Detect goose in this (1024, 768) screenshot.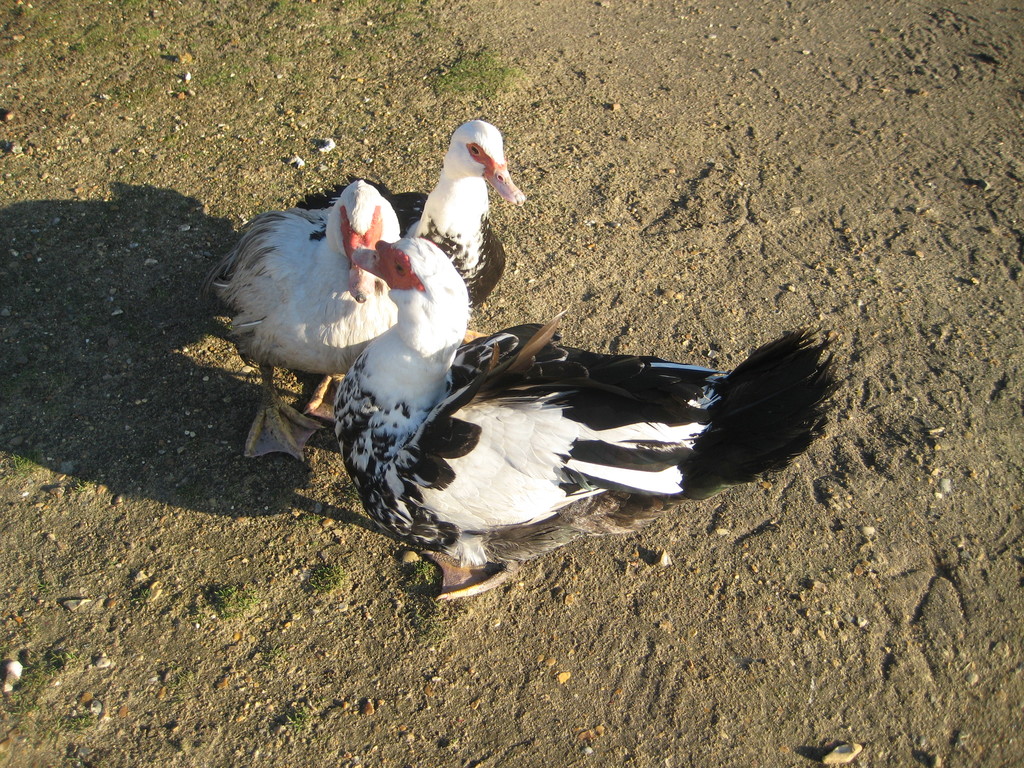
Detection: {"left": 333, "top": 228, "right": 851, "bottom": 598}.
